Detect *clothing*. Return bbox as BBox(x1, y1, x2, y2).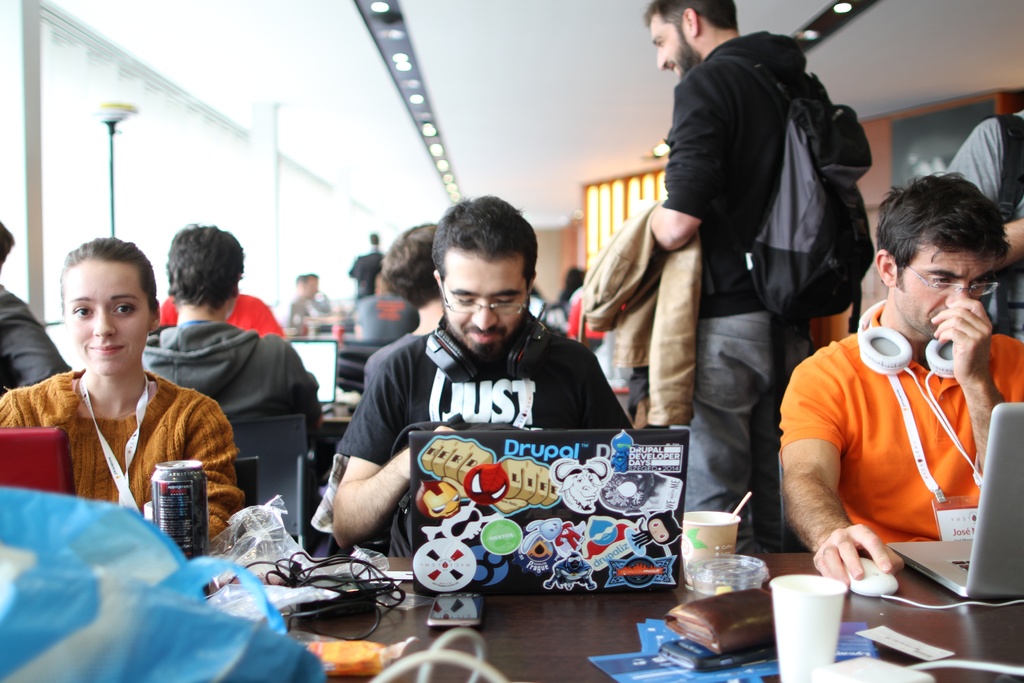
BBox(344, 335, 630, 548).
